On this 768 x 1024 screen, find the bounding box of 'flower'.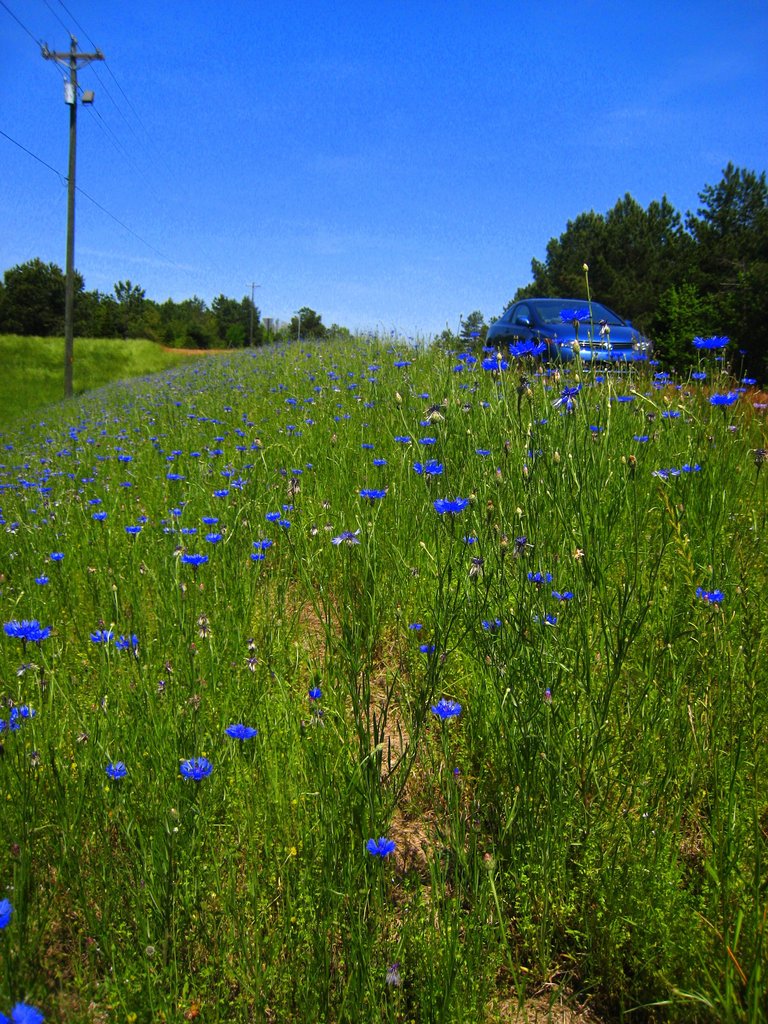
Bounding box: <box>0,1005,43,1023</box>.
